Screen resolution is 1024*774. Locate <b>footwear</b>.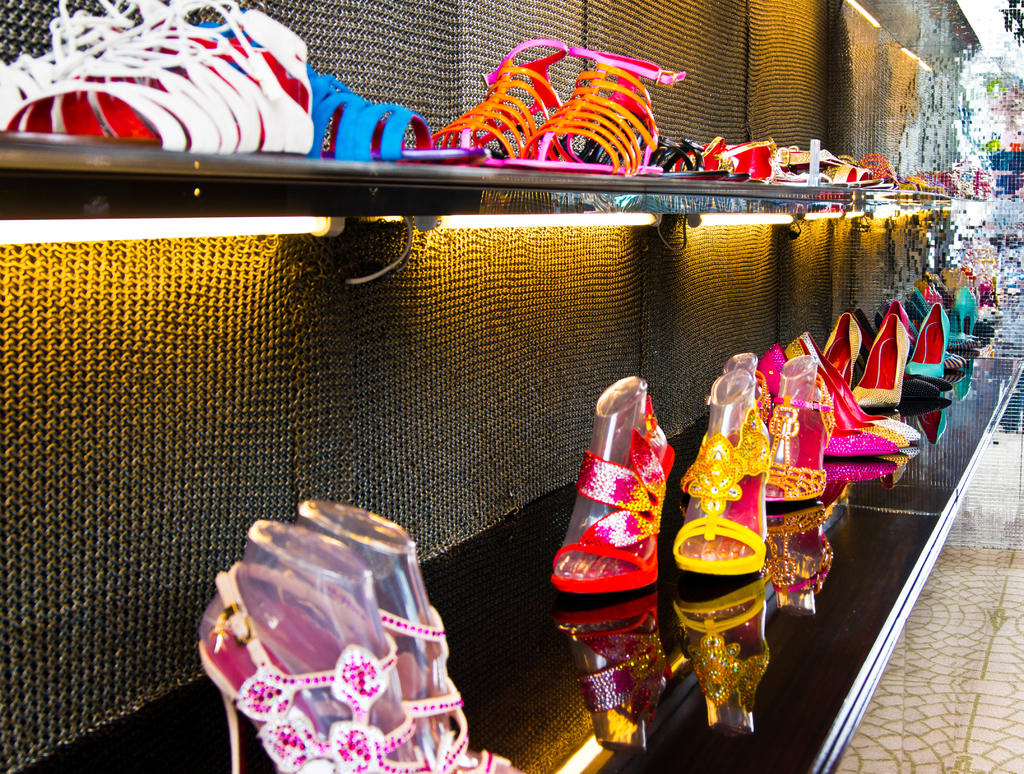
x1=755, y1=343, x2=897, y2=465.
